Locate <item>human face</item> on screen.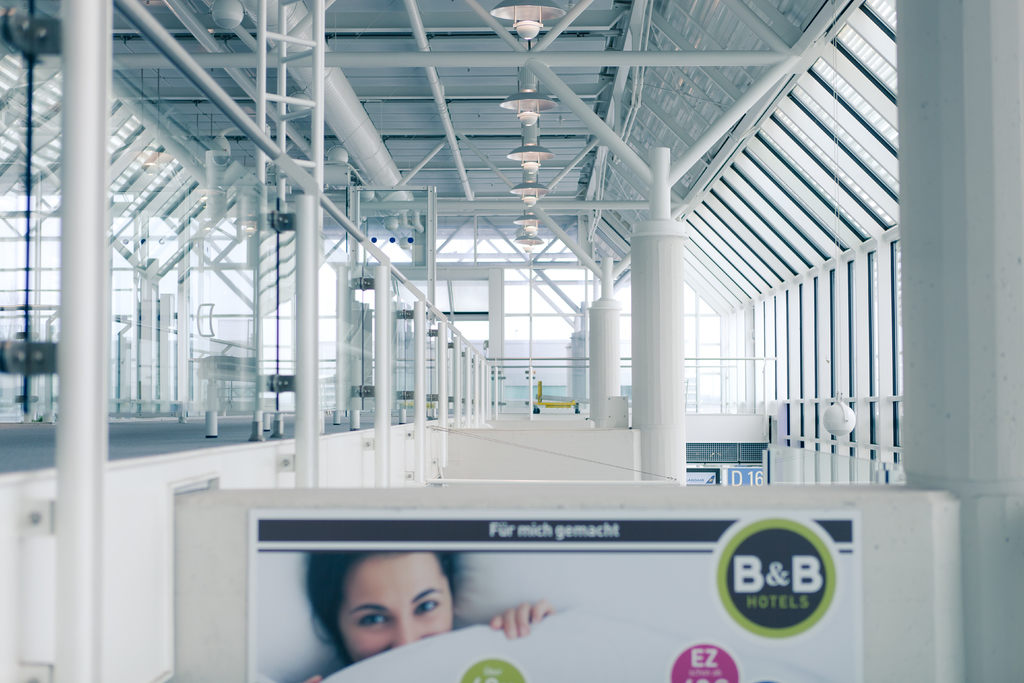
On screen at Rect(339, 553, 444, 664).
